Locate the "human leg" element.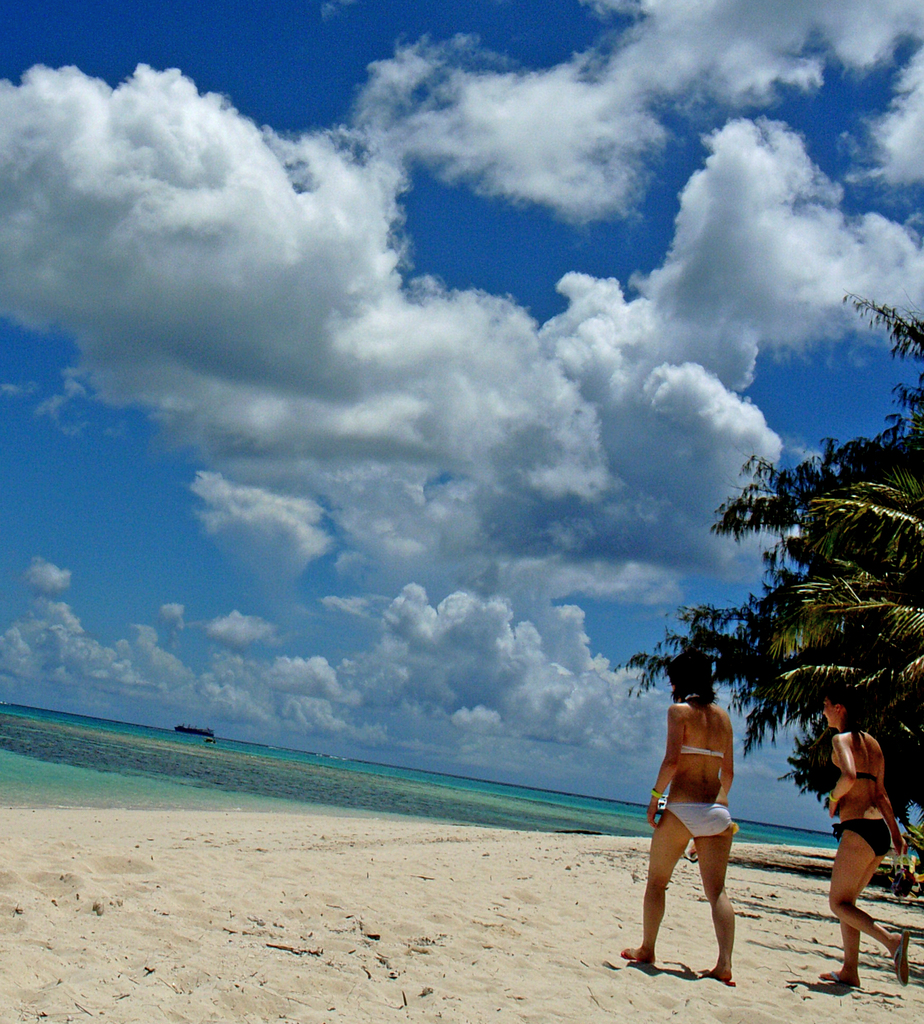
Element bbox: rect(693, 810, 742, 988).
